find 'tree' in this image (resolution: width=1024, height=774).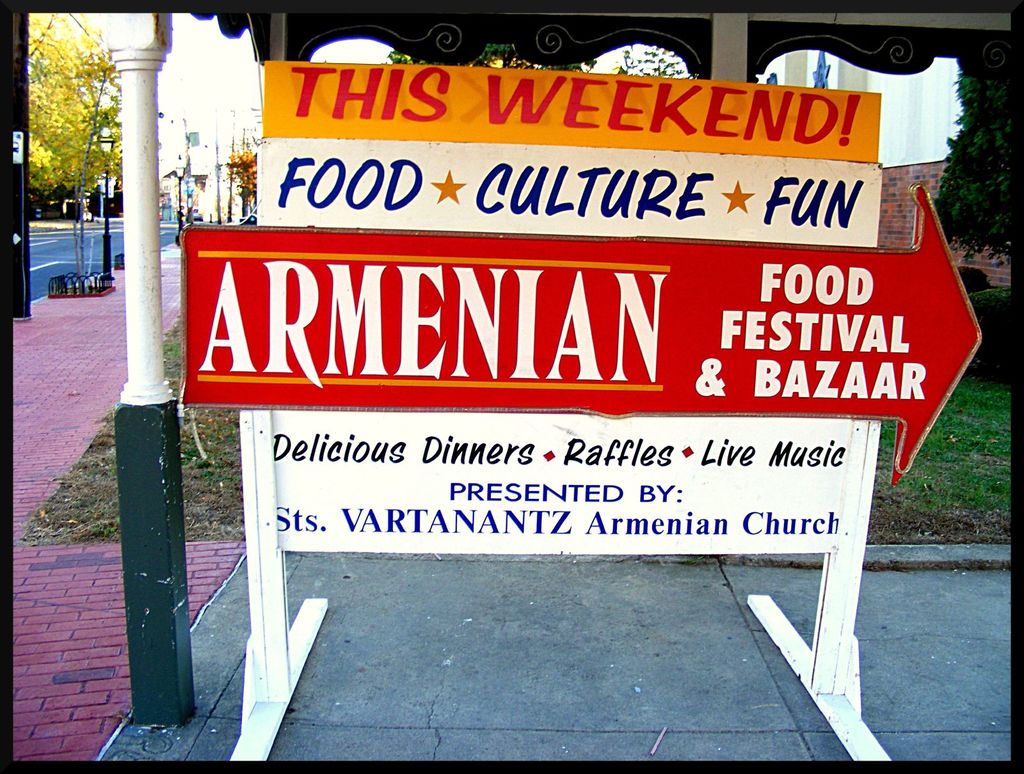
box(225, 138, 265, 221).
